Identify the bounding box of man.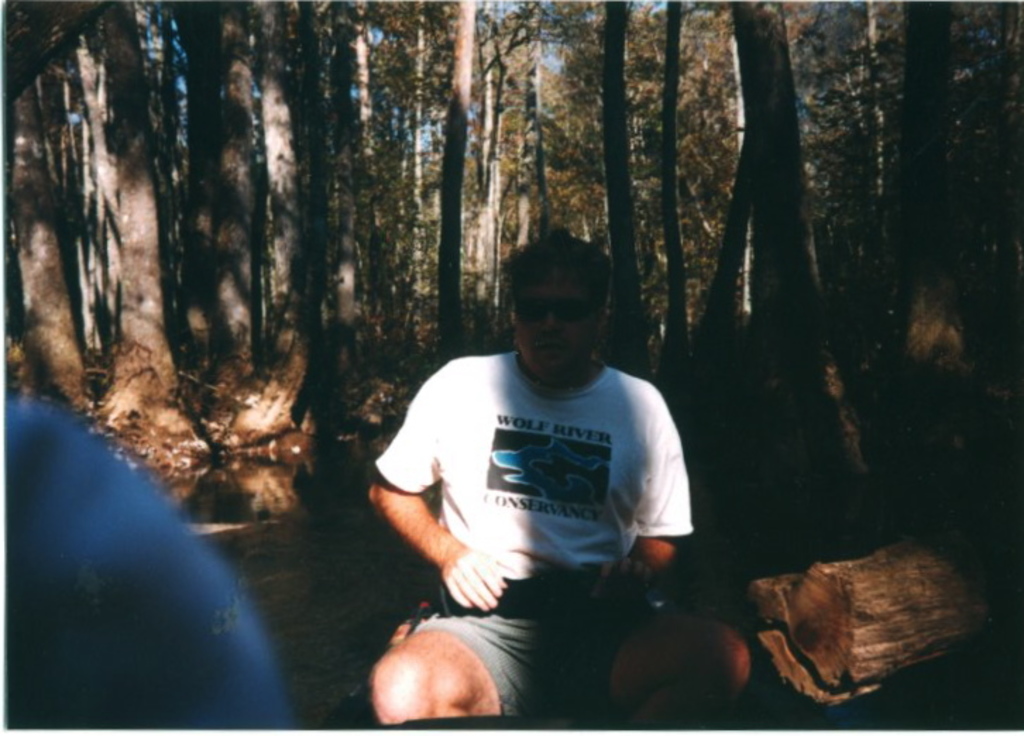
[357, 221, 757, 733].
